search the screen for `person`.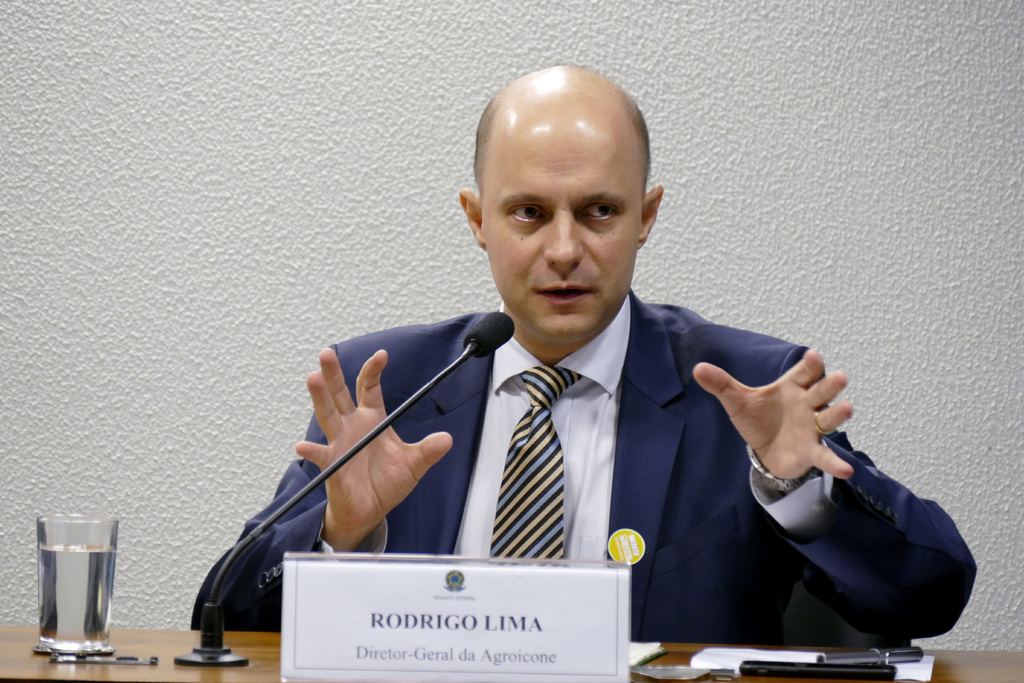
Found at x1=356 y1=20 x2=777 y2=647.
